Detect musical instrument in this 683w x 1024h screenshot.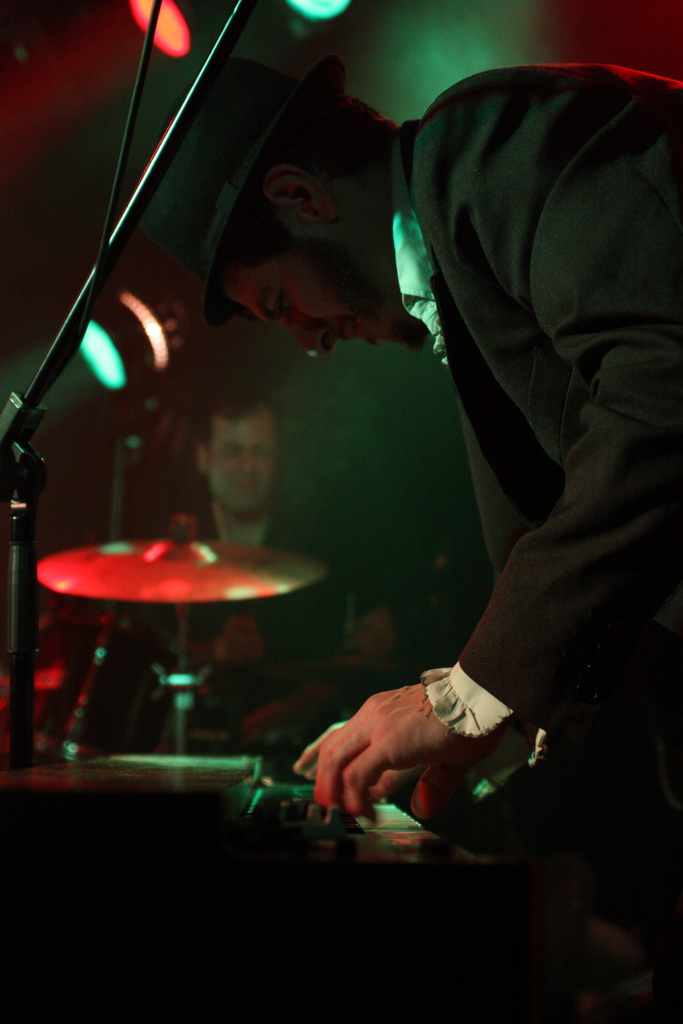
Detection: {"x1": 69, "y1": 512, "x2": 364, "y2": 735}.
